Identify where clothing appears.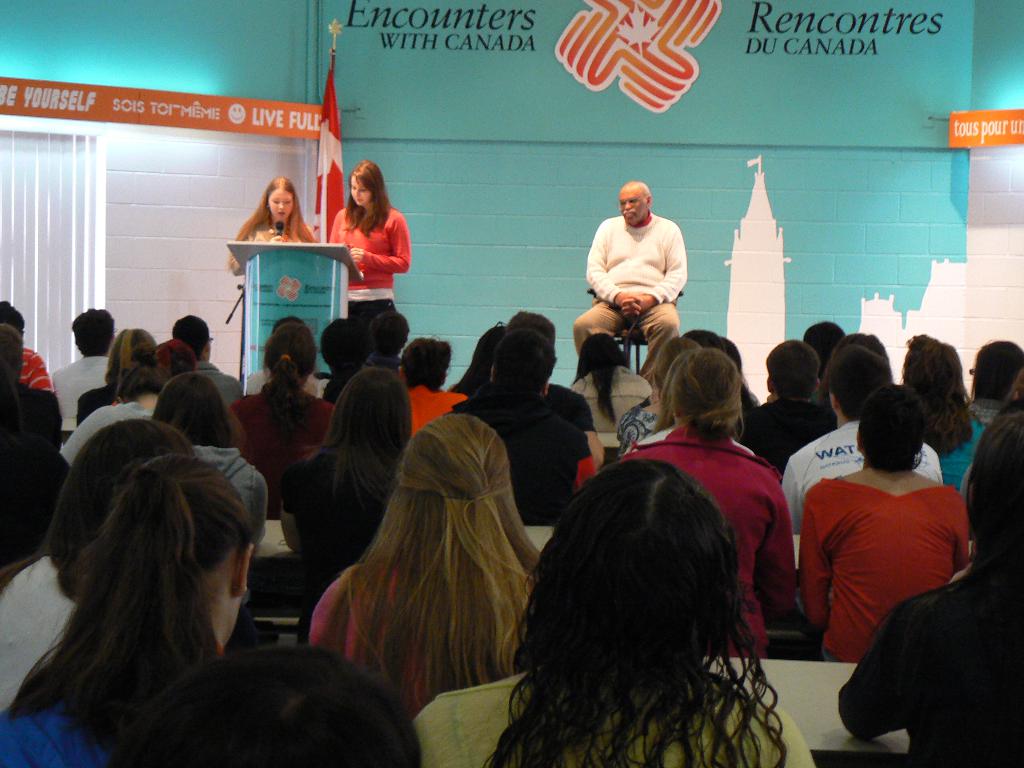
Appears at region(324, 200, 413, 325).
